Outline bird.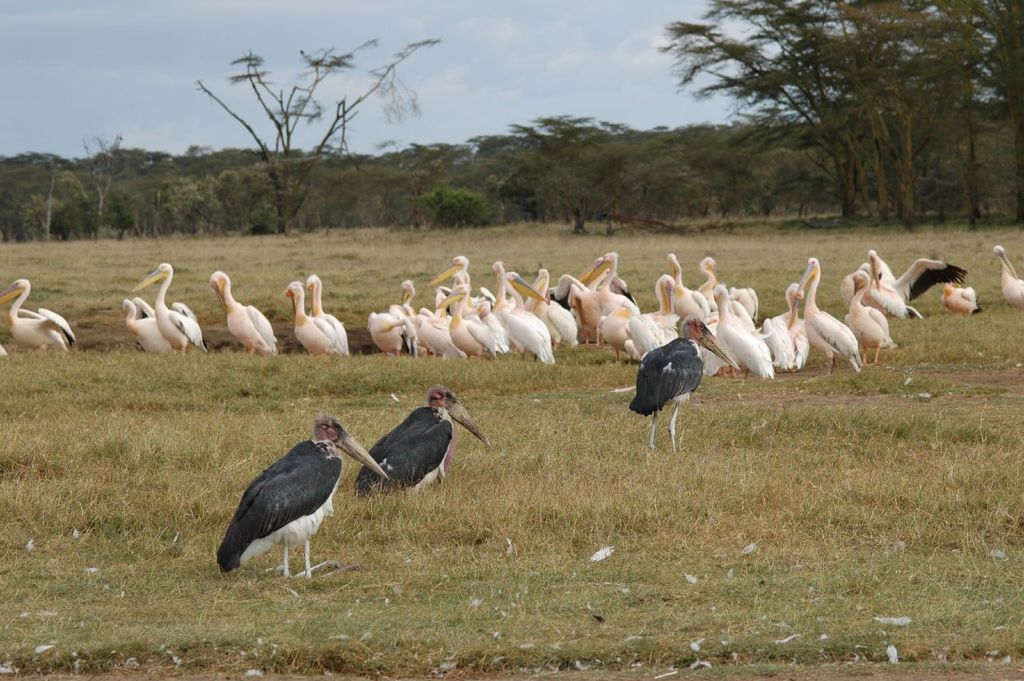
Outline: 858/246/969/313.
